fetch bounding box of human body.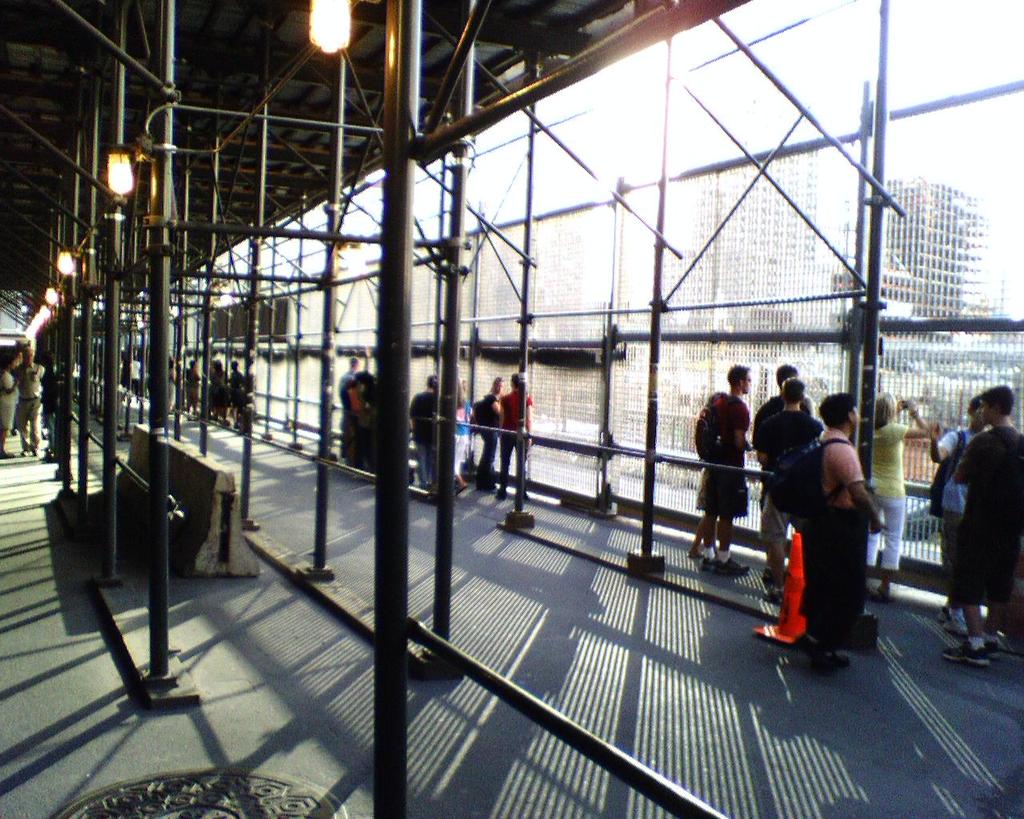
Bbox: [802,428,879,672].
